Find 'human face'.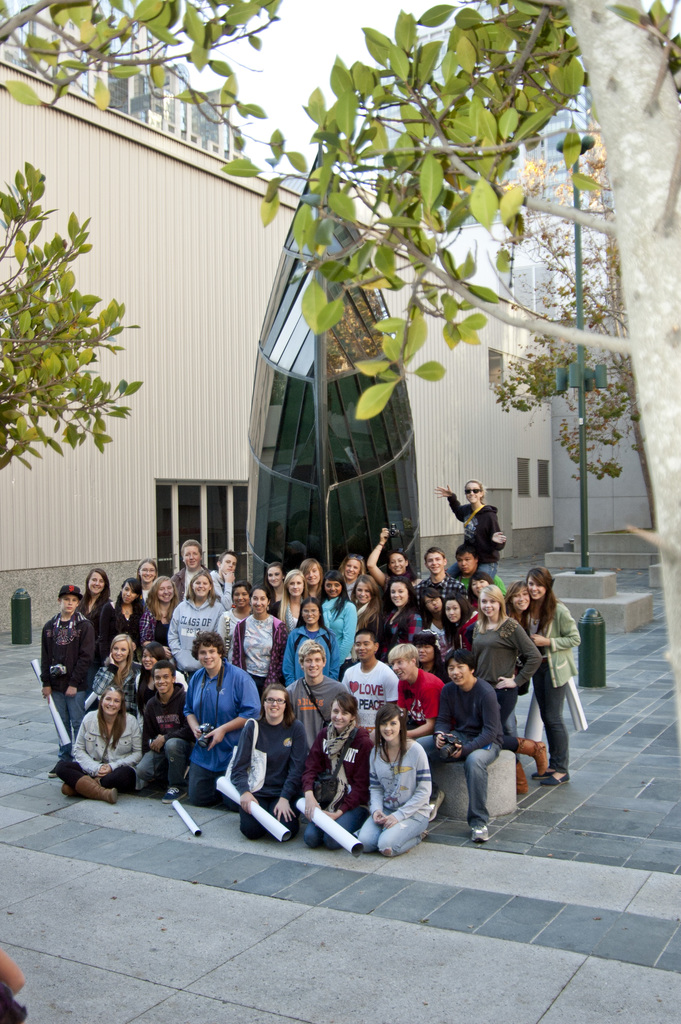
[302, 603, 316, 626].
